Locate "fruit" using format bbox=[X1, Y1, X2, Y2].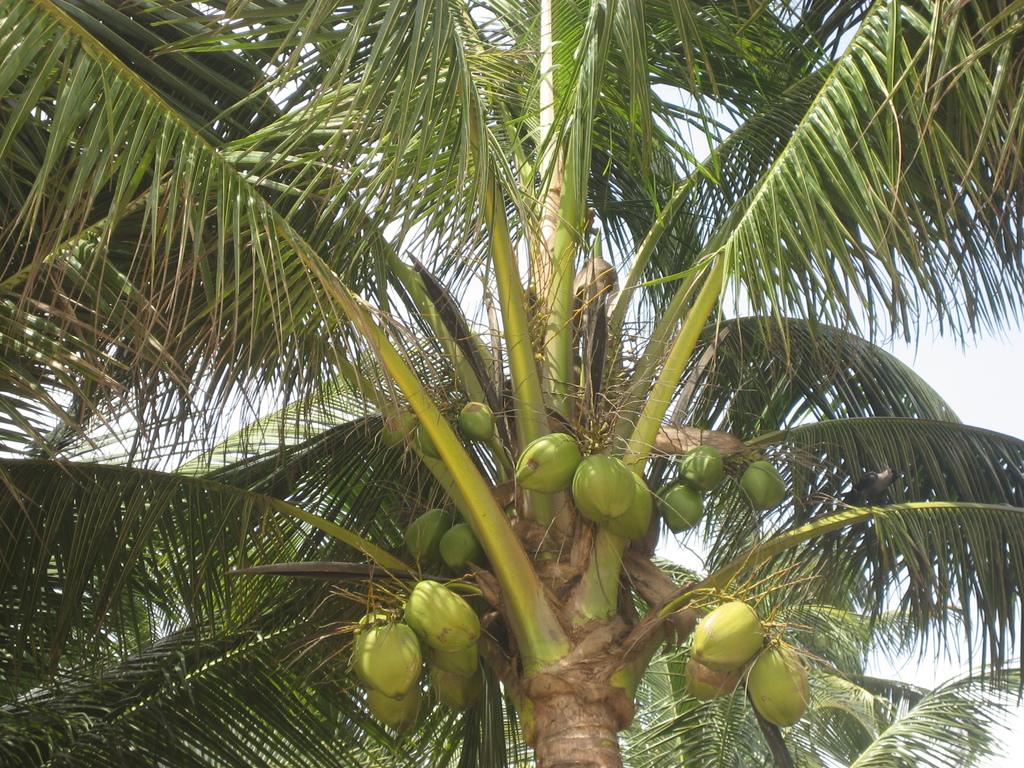
bbox=[689, 602, 765, 668].
